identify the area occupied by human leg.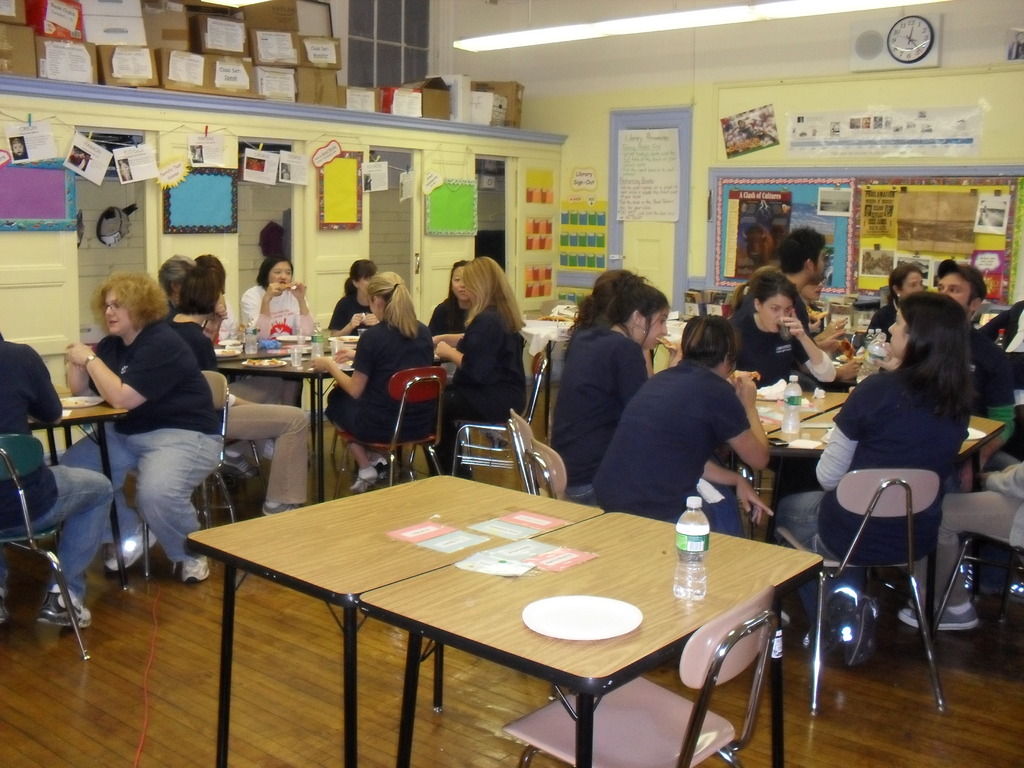
Area: box(229, 408, 308, 514).
